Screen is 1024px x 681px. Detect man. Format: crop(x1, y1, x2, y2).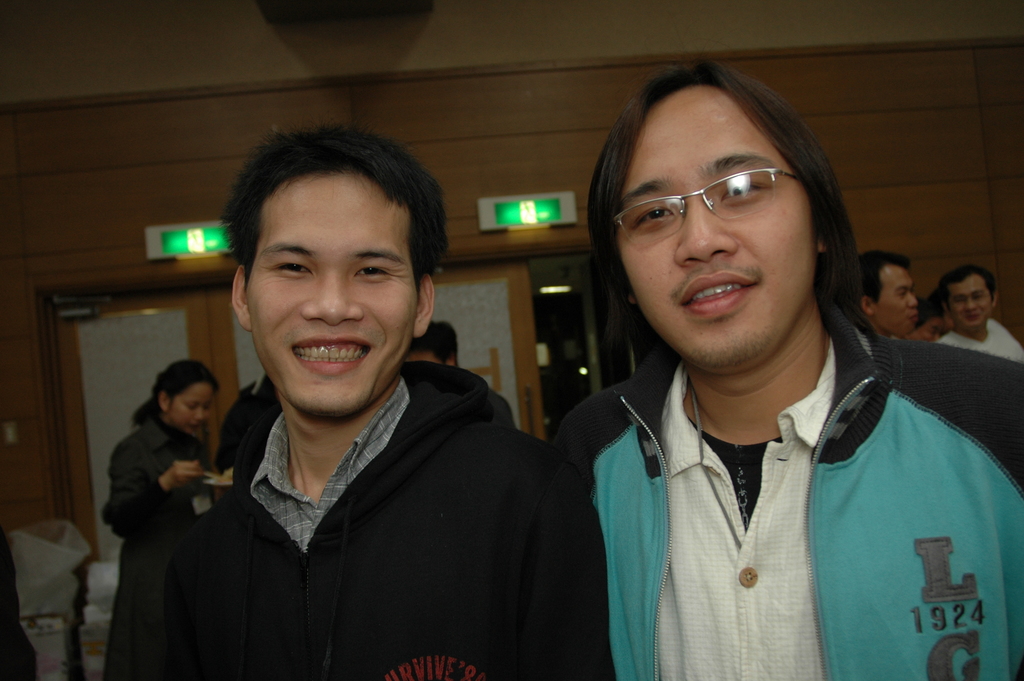
crop(121, 138, 607, 662).
